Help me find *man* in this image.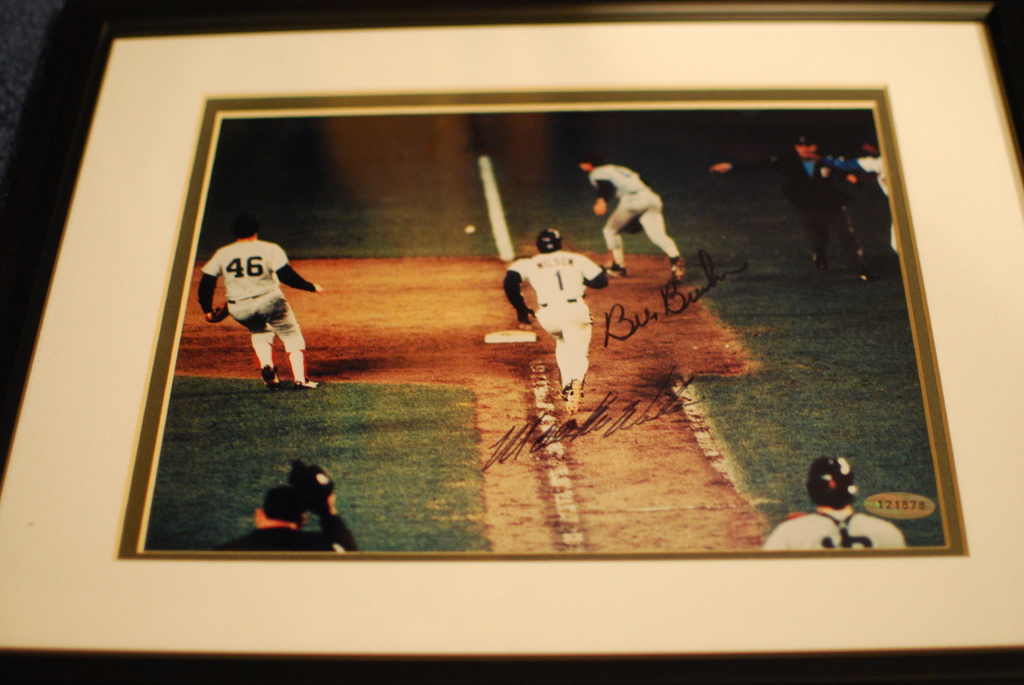
Found it: [215,460,356,552].
